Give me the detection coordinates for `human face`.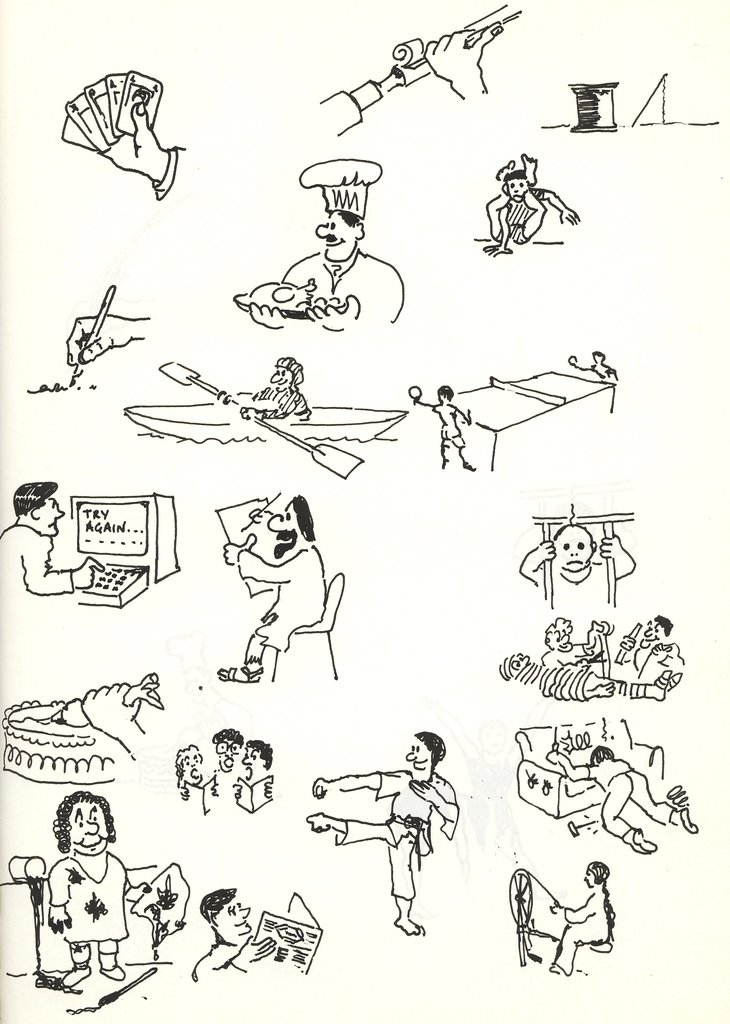
[x1=637, y1=620, x2=656, y2=650].
